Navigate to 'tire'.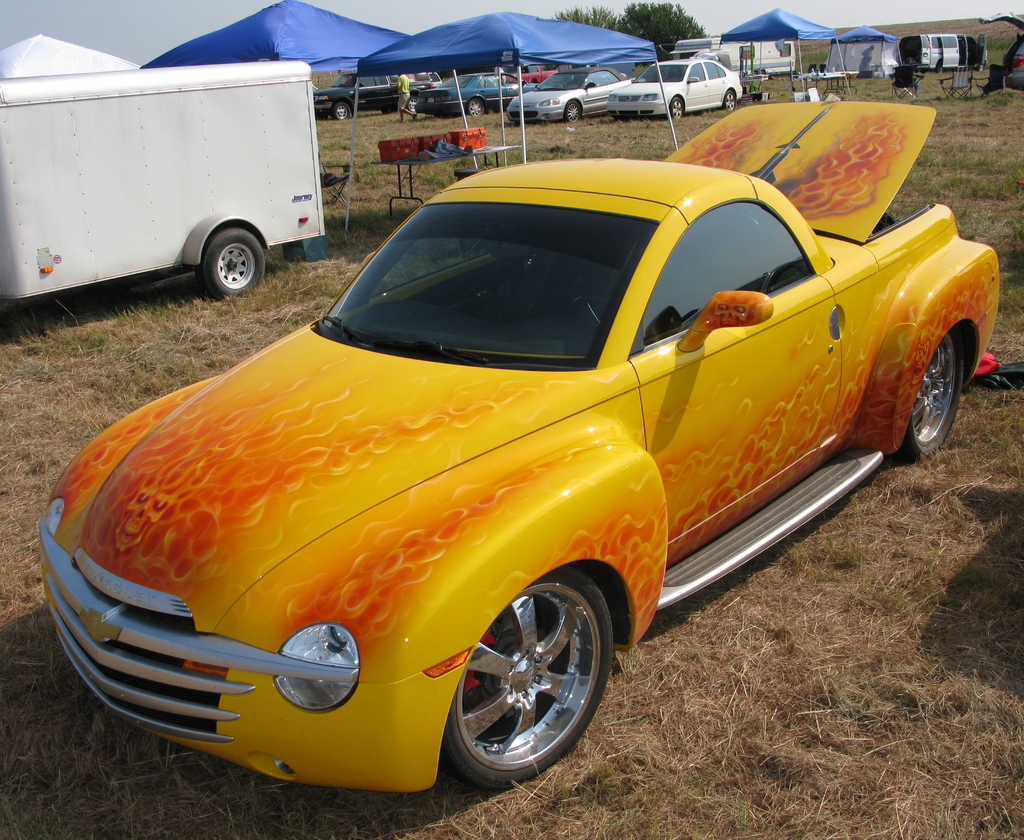
Navigation target: {"left": 724, "top": 90, "right": 737, "bottom": 109}.
